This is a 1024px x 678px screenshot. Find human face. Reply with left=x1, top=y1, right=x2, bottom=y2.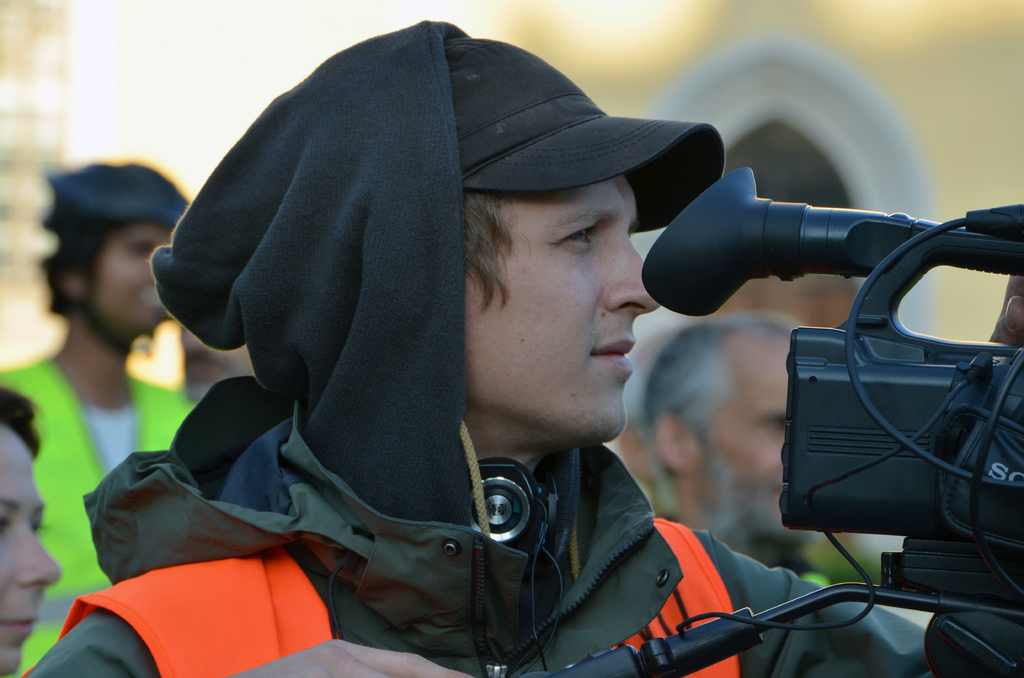
left=0, top=424, right=63, bottom=677.
